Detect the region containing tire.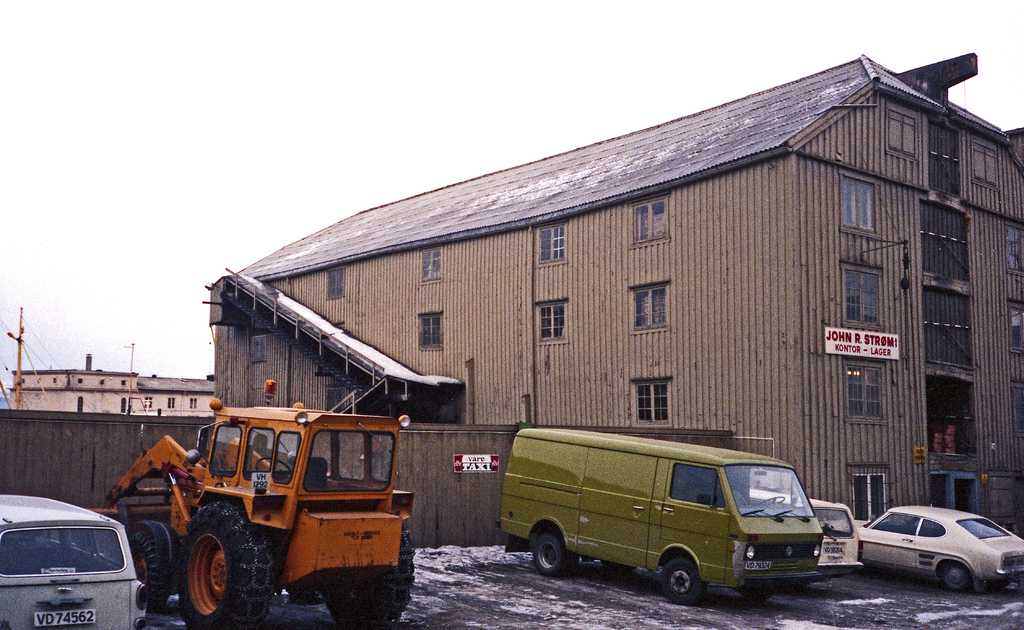
<bbox>564, 549, 579, 574</bbox>.
